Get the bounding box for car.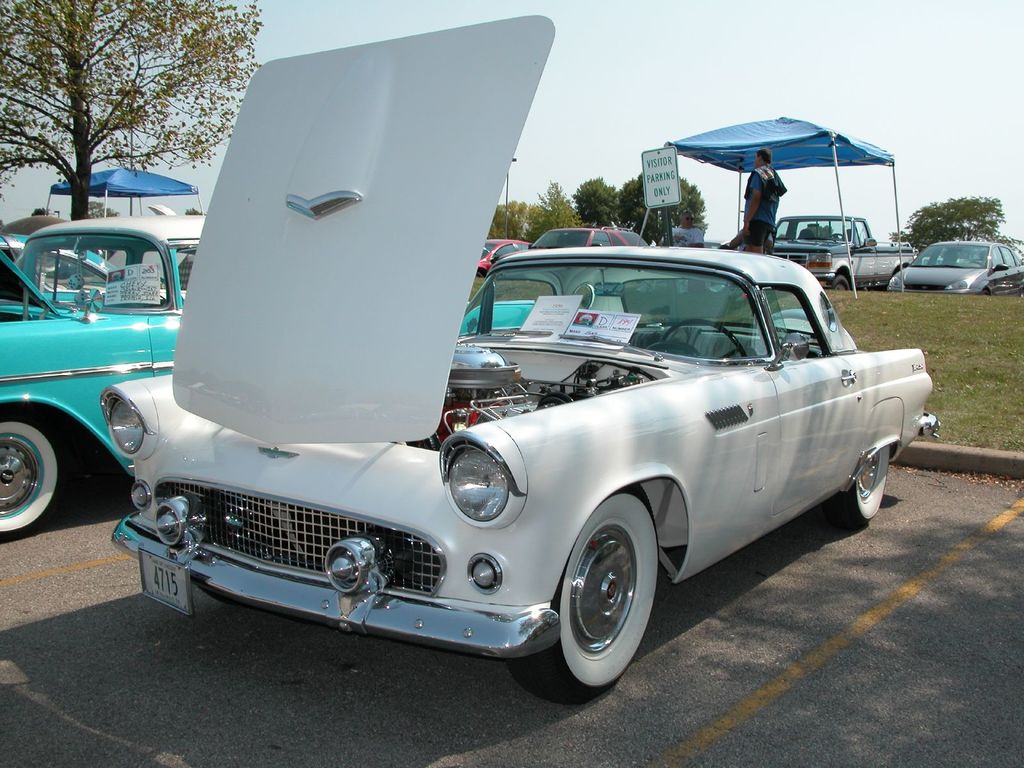
<box>90,11,941,708</box>.
